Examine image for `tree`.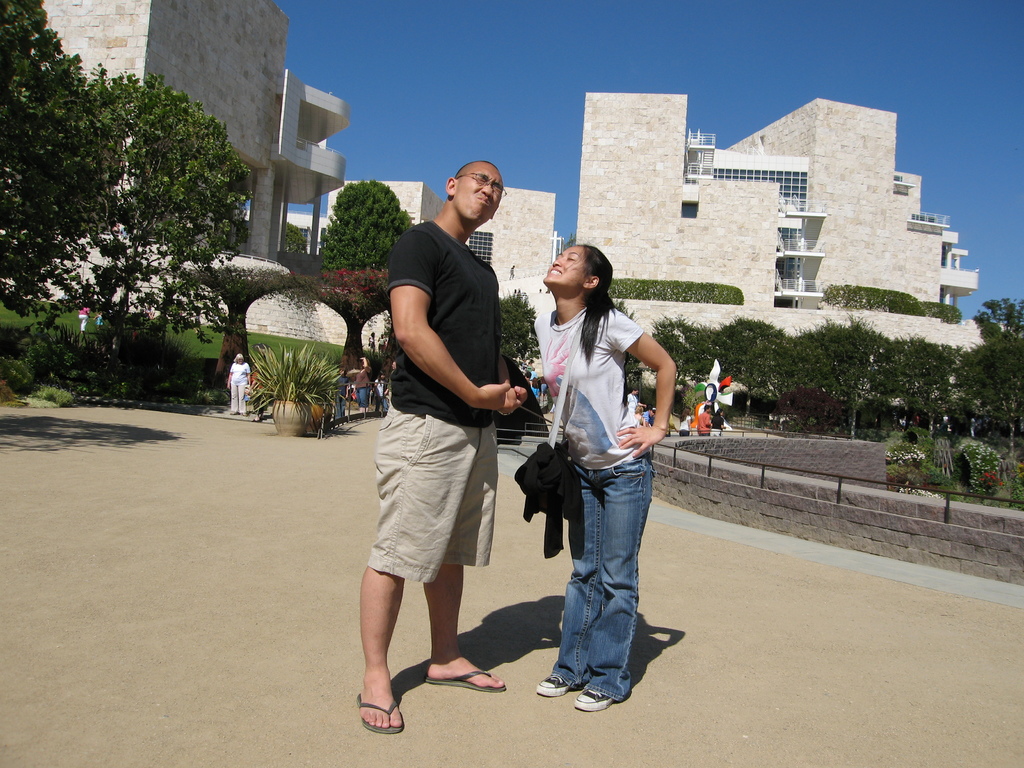
Examination result: [x1=316, y1=173, x2=417, y2=386].
